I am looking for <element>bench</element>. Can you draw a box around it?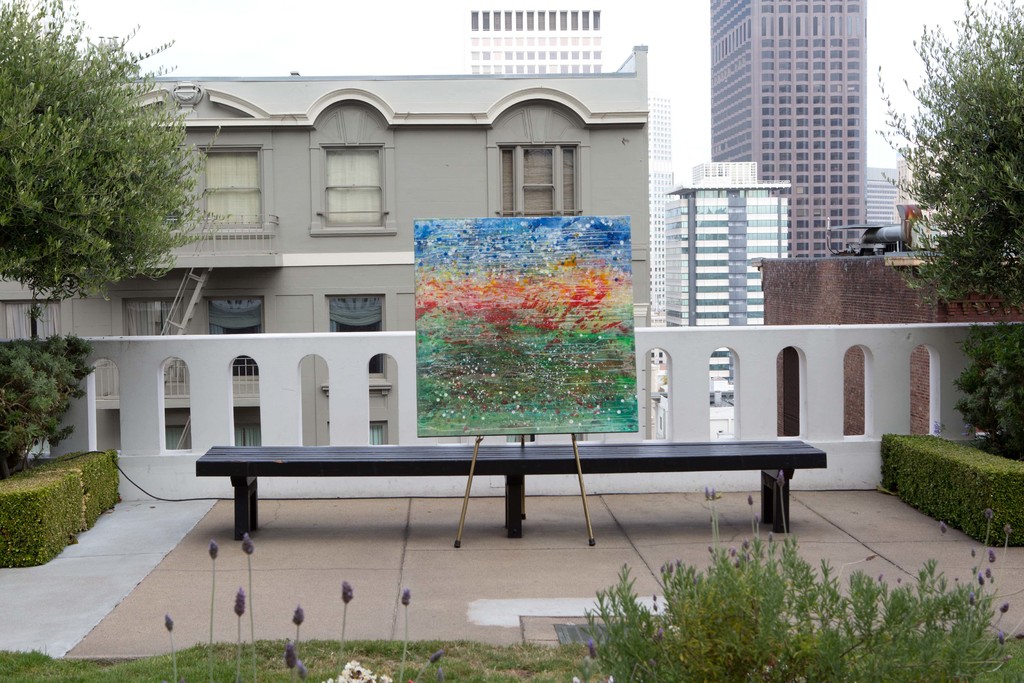
Sure, the bounding box is [left=193, top=443, right=828, bottom=536].
